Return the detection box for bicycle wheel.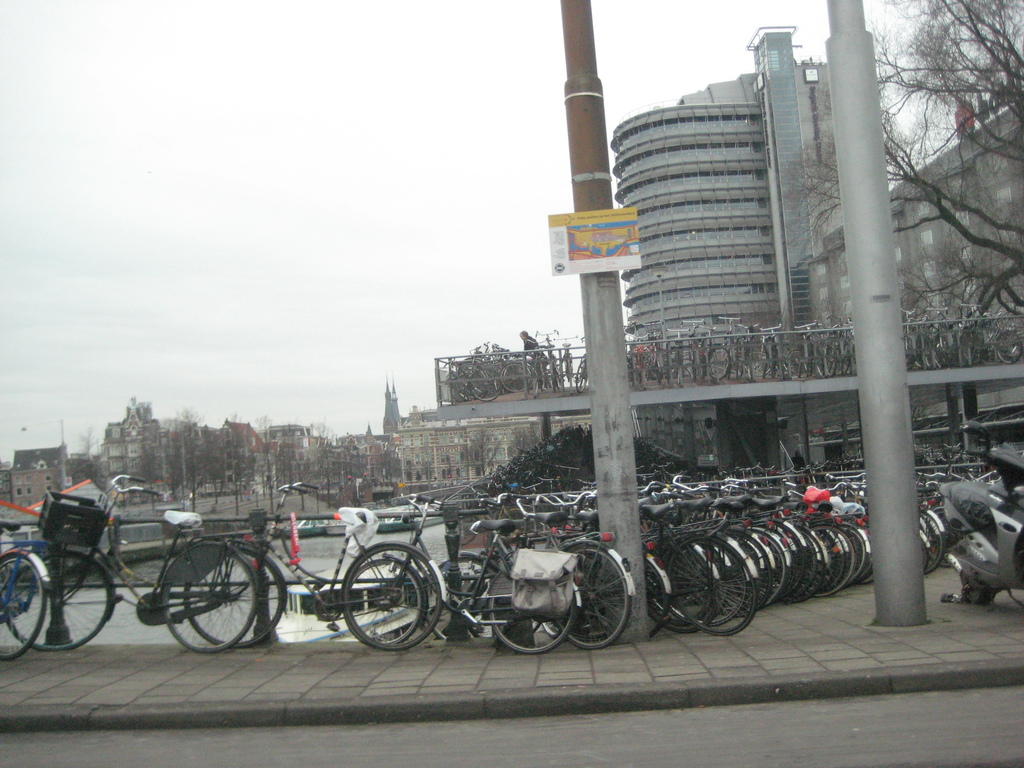
bbox(340, 542, 444, 655).
